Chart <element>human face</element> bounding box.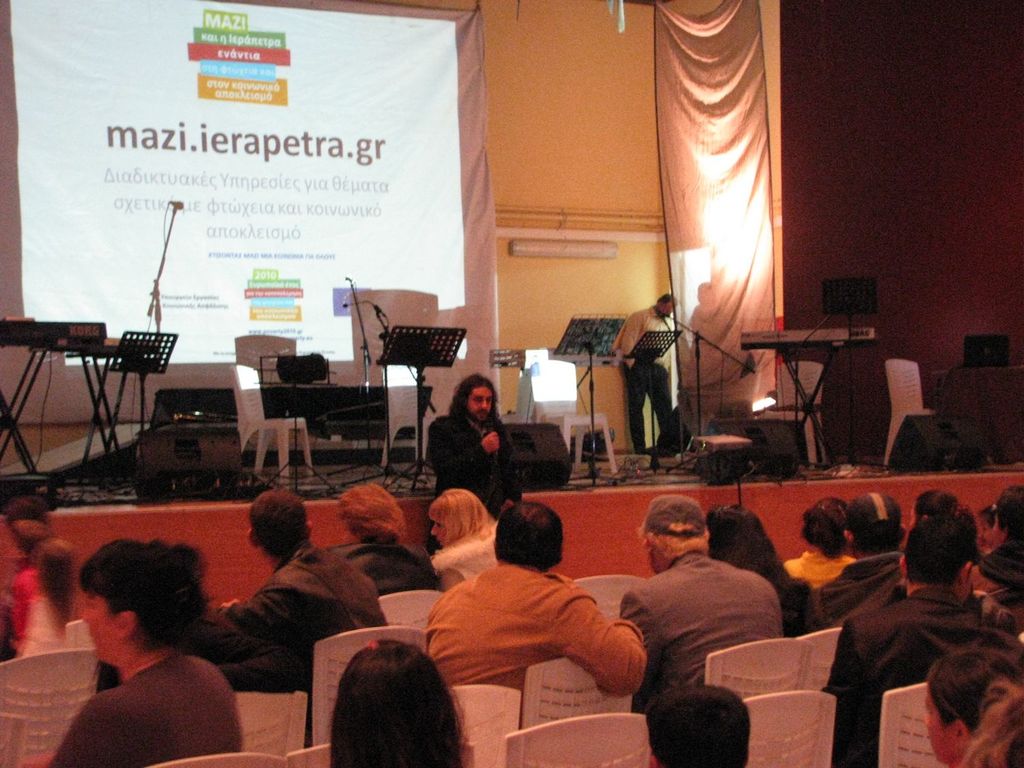
Charted: 79, 588, 119, 658.
